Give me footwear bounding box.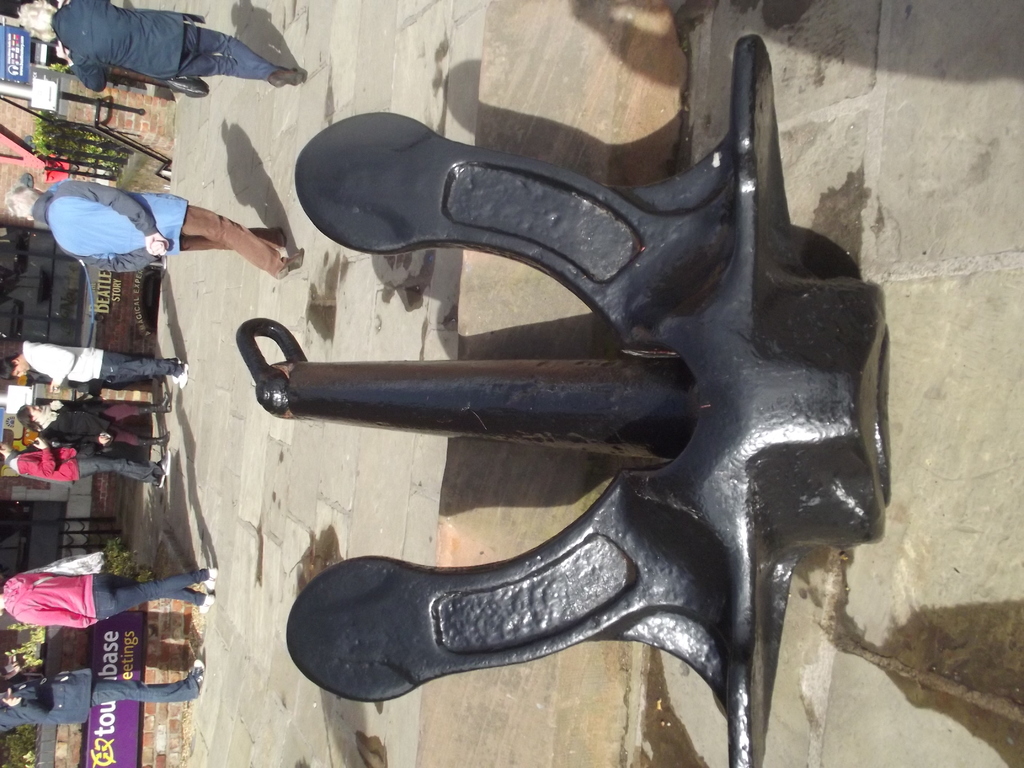
[198, 591, 215, 614].
